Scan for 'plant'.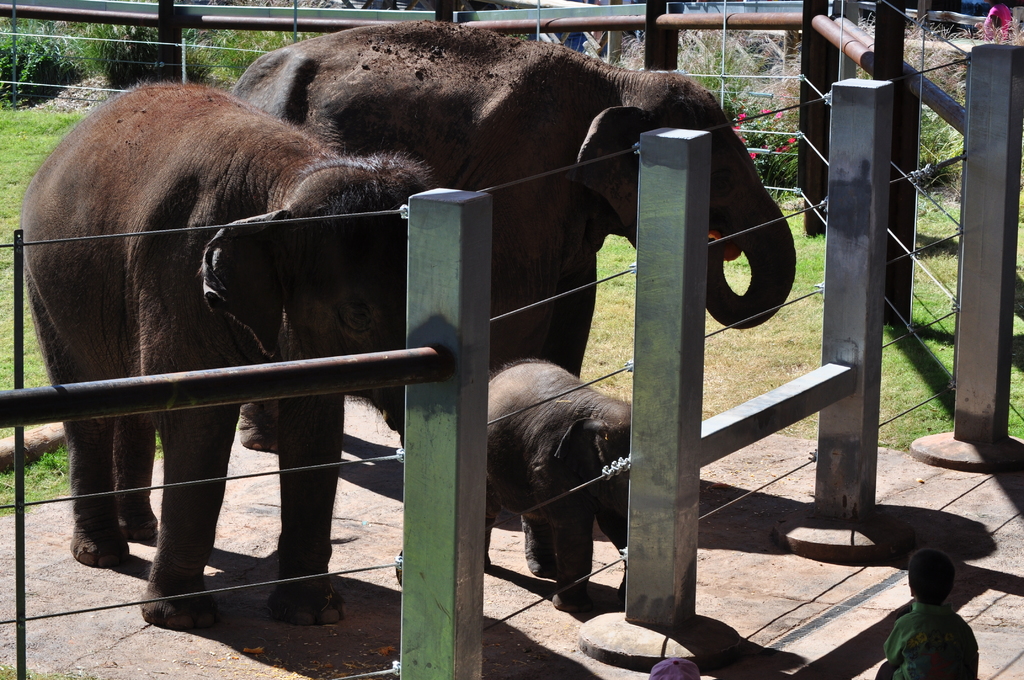
Scan result: x1=911 y1=93 x2=968 y2=204.
